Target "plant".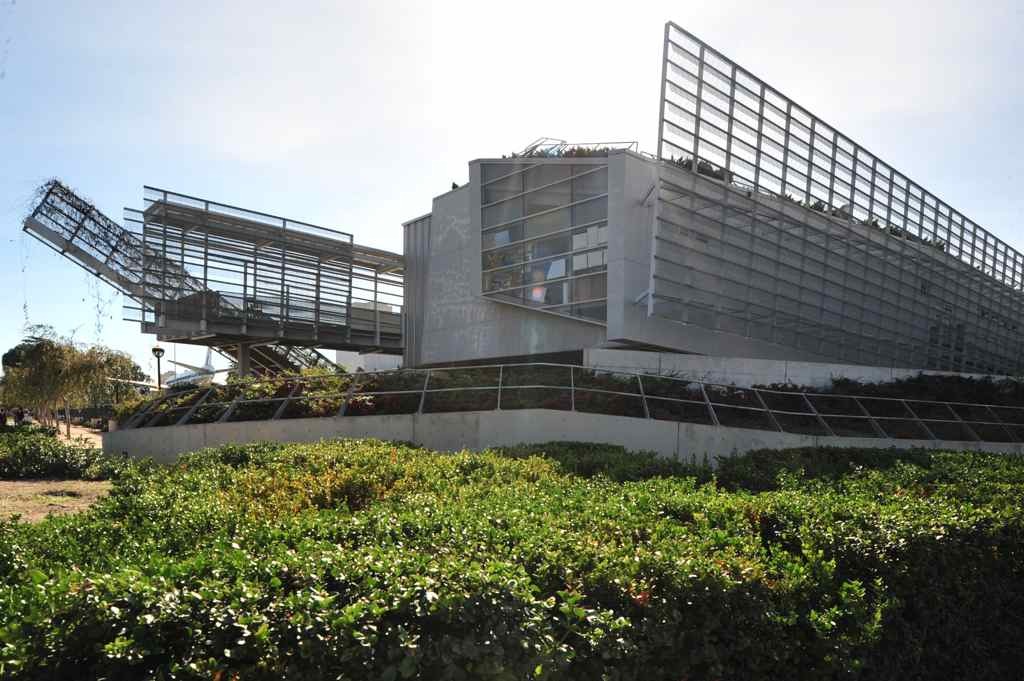
Target region: box=[0, 418, 151, 477].
